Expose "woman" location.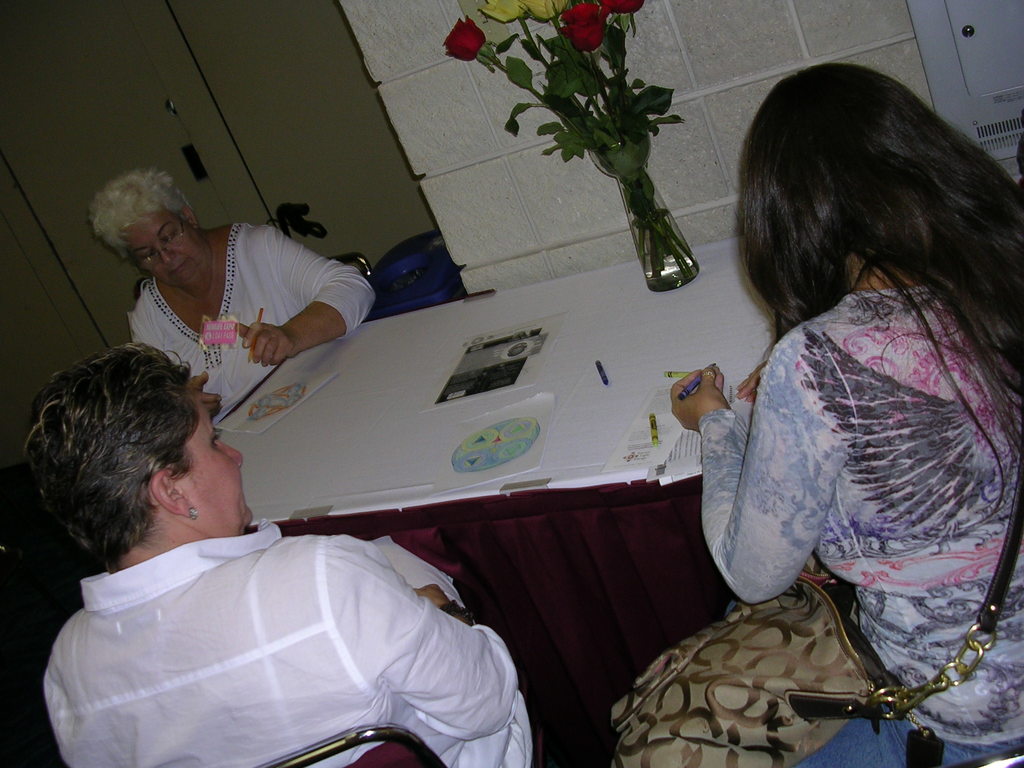
Exposed at Rect(673, 41, 1023, 767).
